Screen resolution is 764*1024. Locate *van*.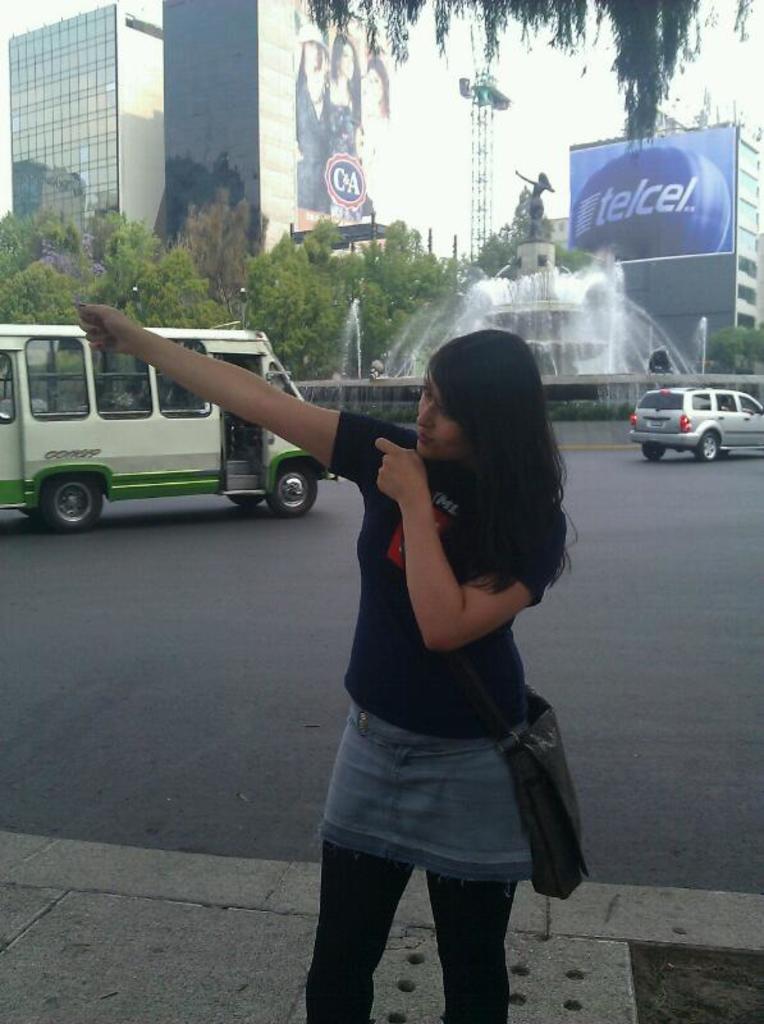
0 320 346 524.
